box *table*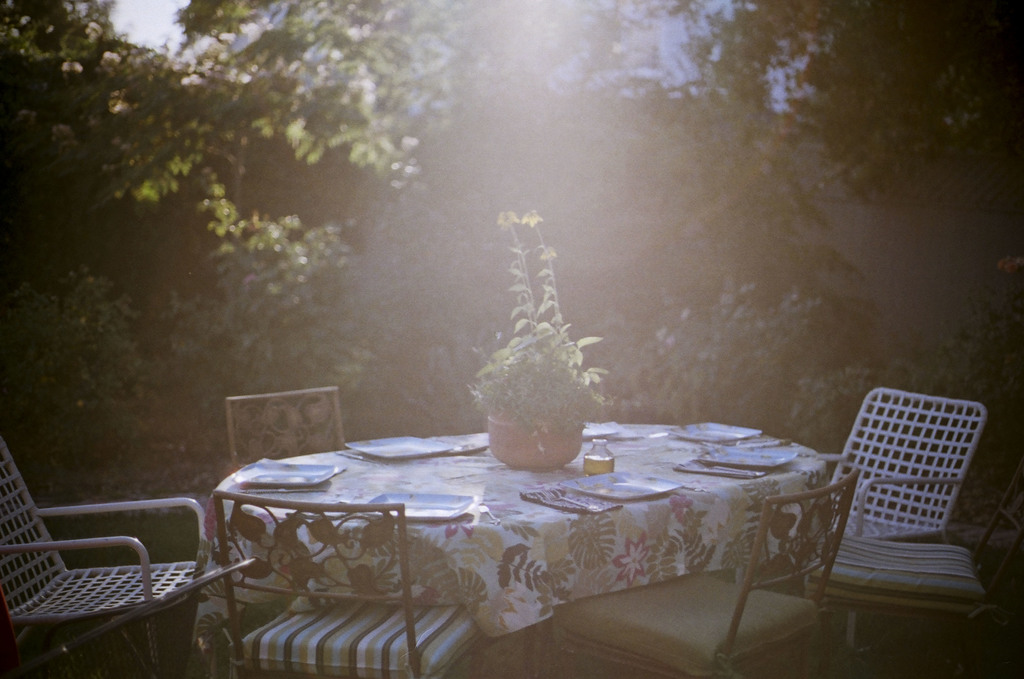
(left=193, top=422, right=829, bottom=678)
